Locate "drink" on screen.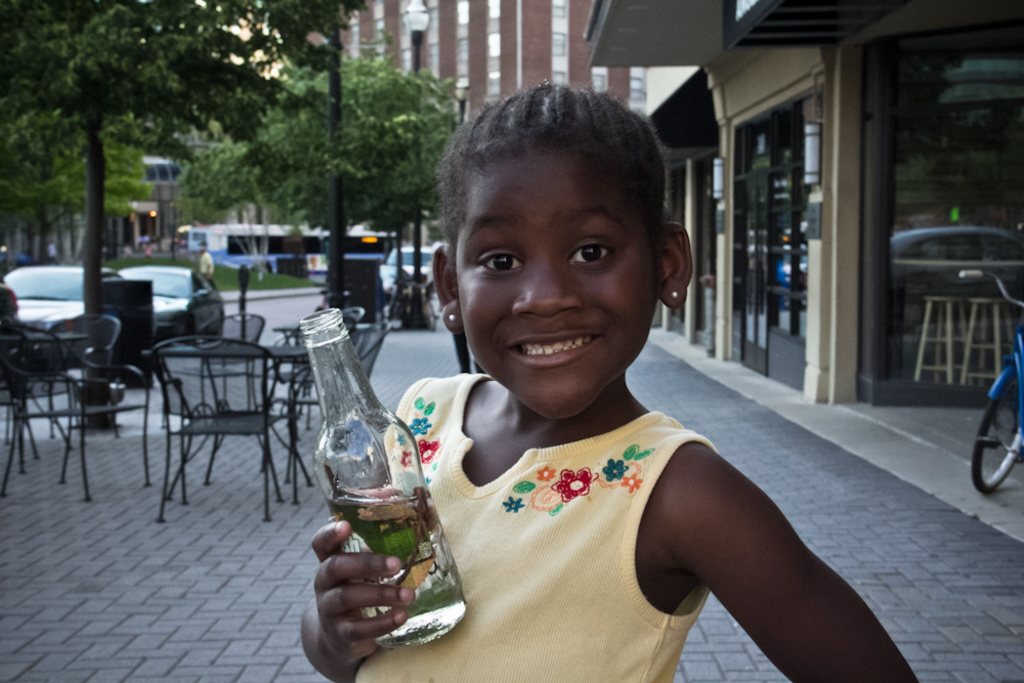
On screen at left=290, top=285, right=441, bottom=667.
